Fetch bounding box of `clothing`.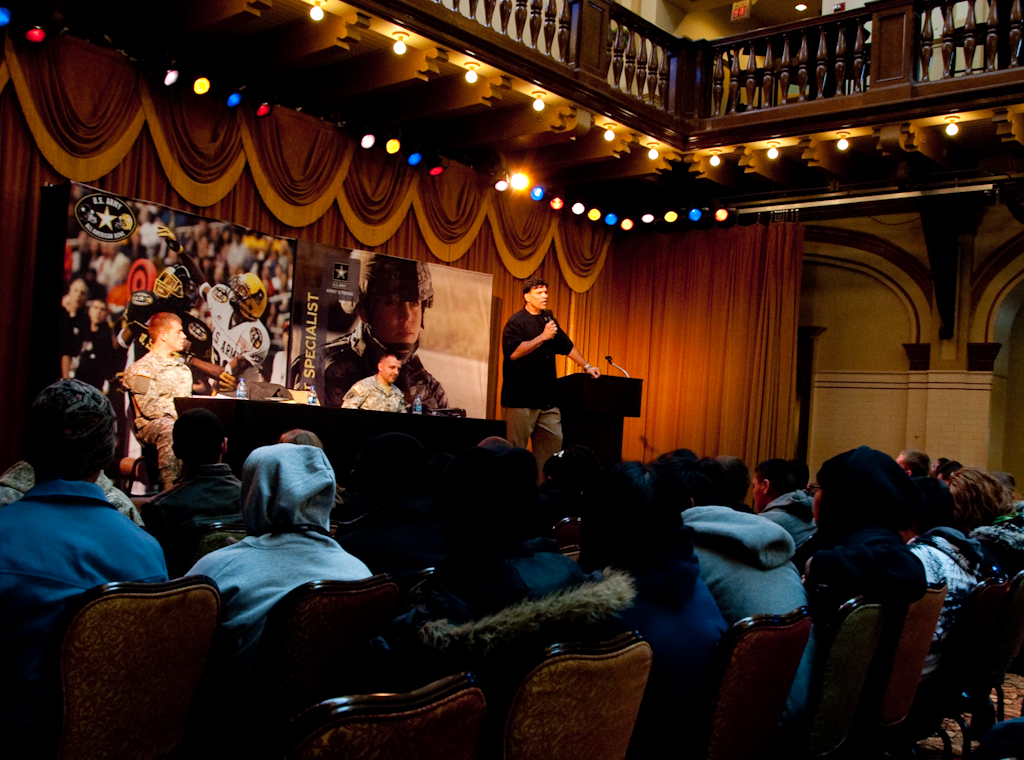
Bbox: region(503, 297, 578, 417).
